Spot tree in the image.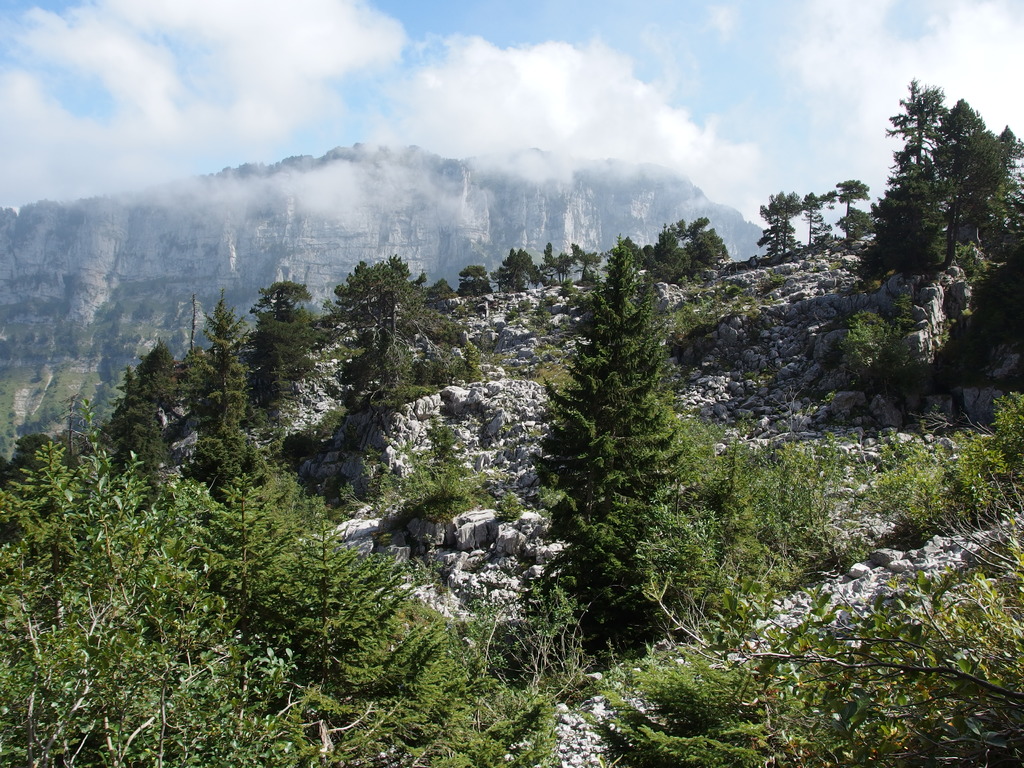
tree found at x1=121 y1=376 x2=174 y2=478.
